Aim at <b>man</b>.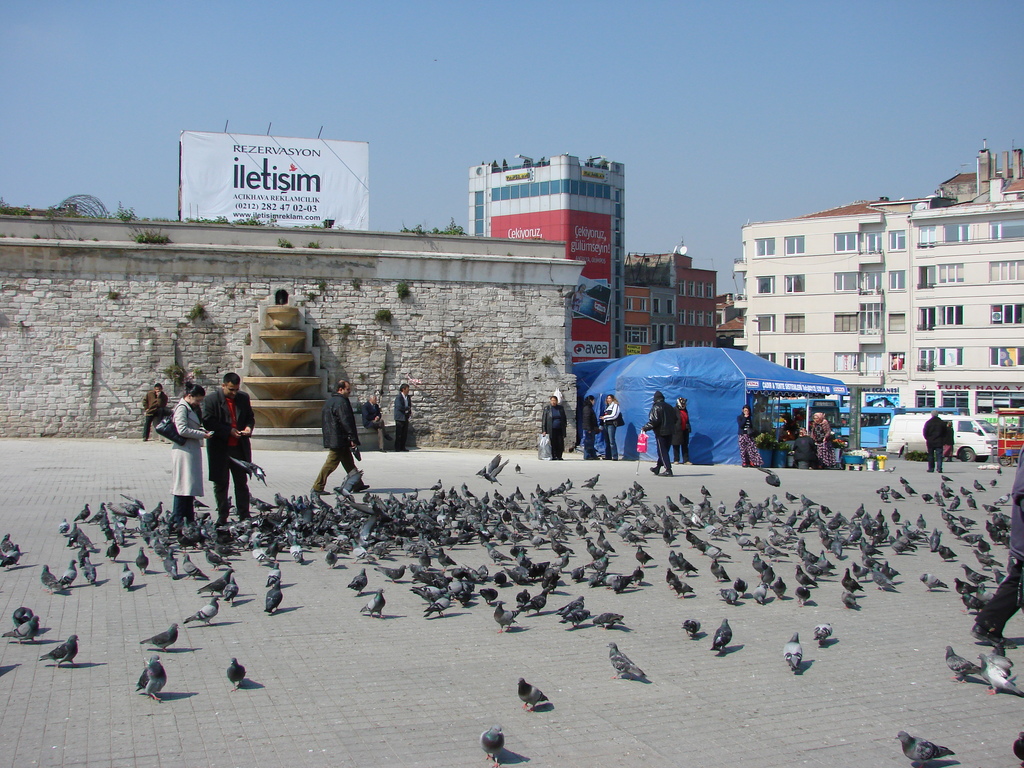
Aimed at bbox(303, 374, 364, 504).
